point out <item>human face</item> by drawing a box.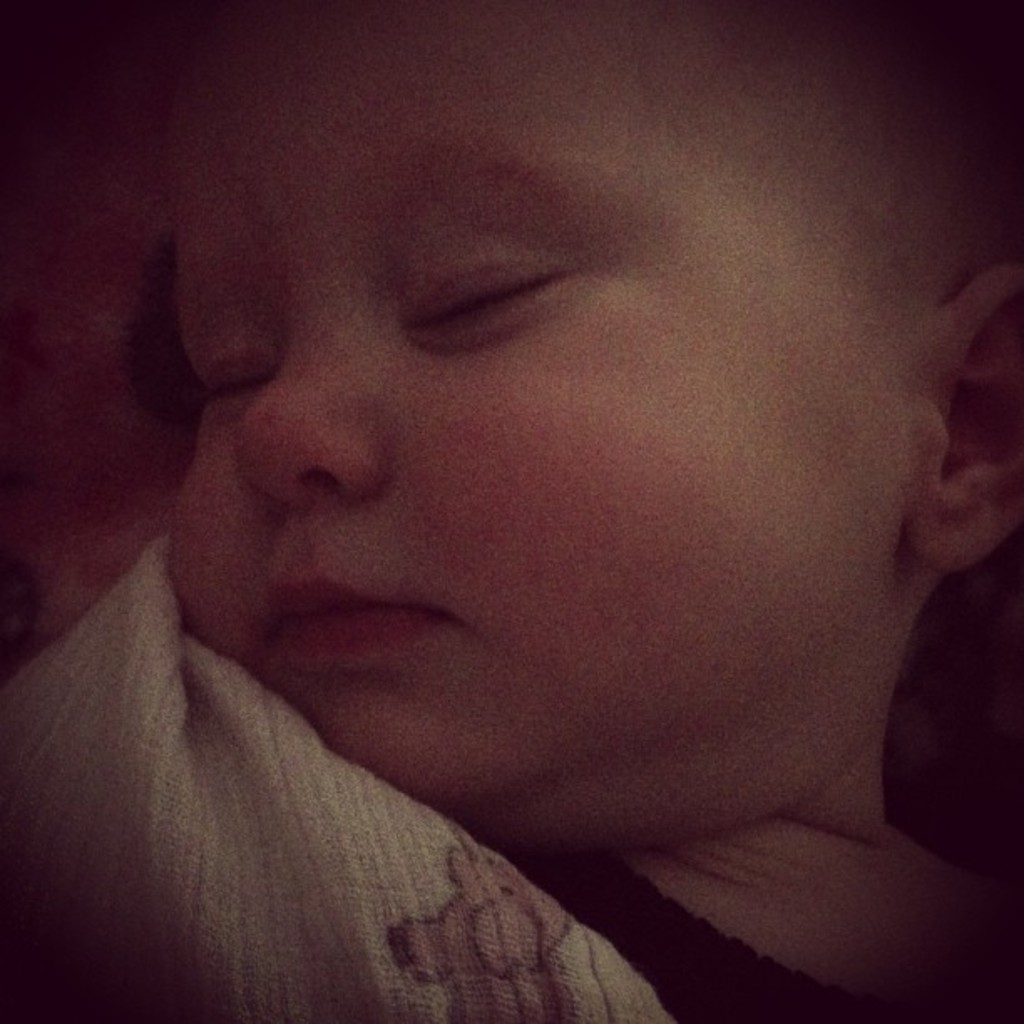
[x1=174, y1=0, x2=964, y2=808].
